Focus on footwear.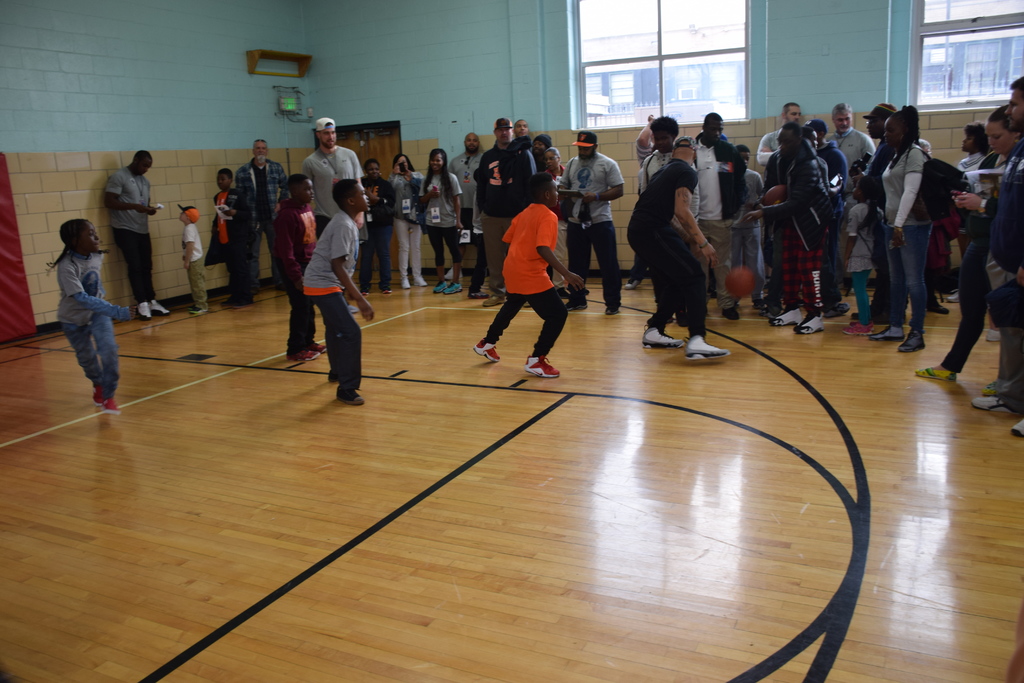
Focused at Rect(102, 400, 122, 415).
